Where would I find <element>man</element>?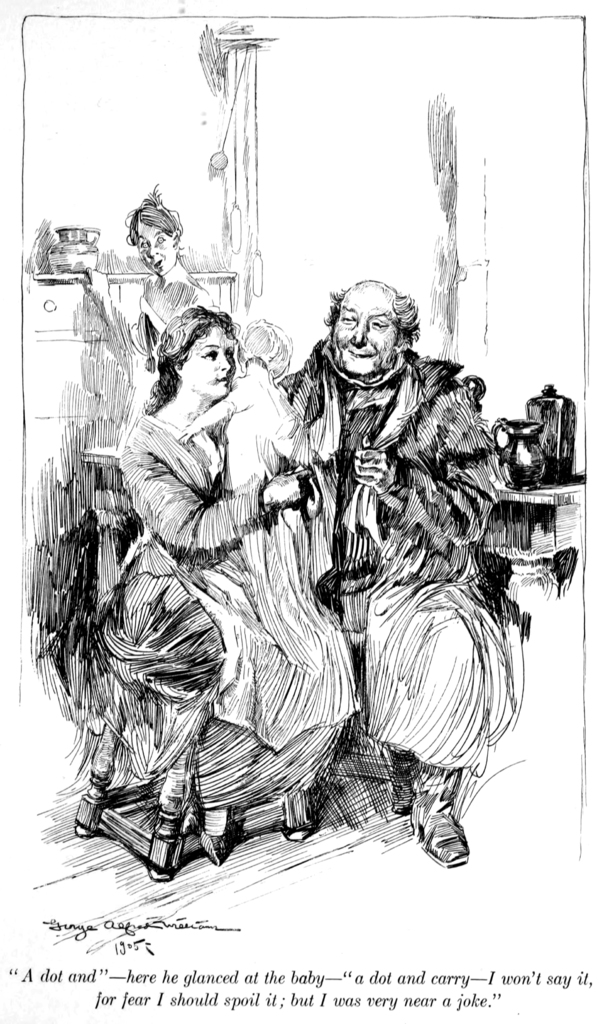
At <box>284,266,519,808</box>.
